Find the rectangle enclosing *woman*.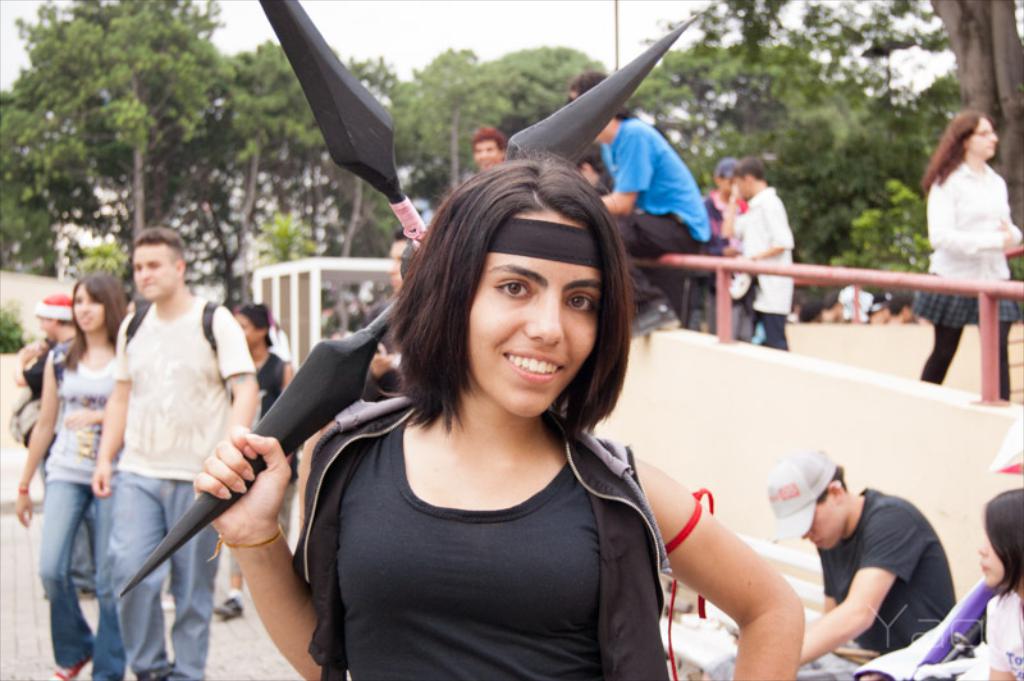
pyautogui.locateOnScreen(15, 270, 140, 680).
